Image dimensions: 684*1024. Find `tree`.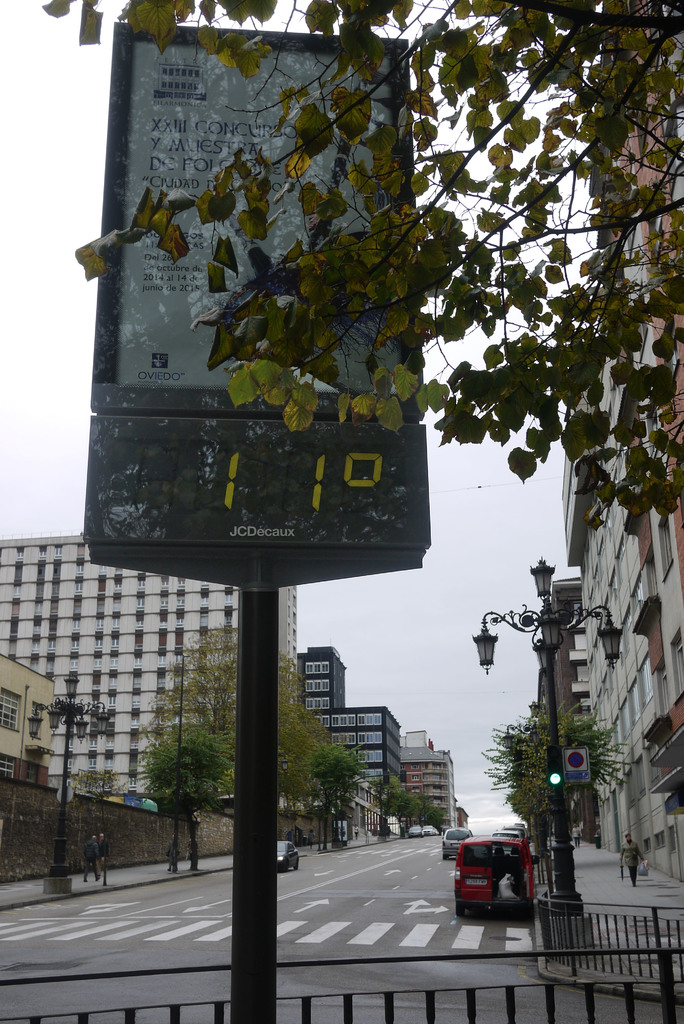
<bbox>44, 0, 683, 518</bbox>.
